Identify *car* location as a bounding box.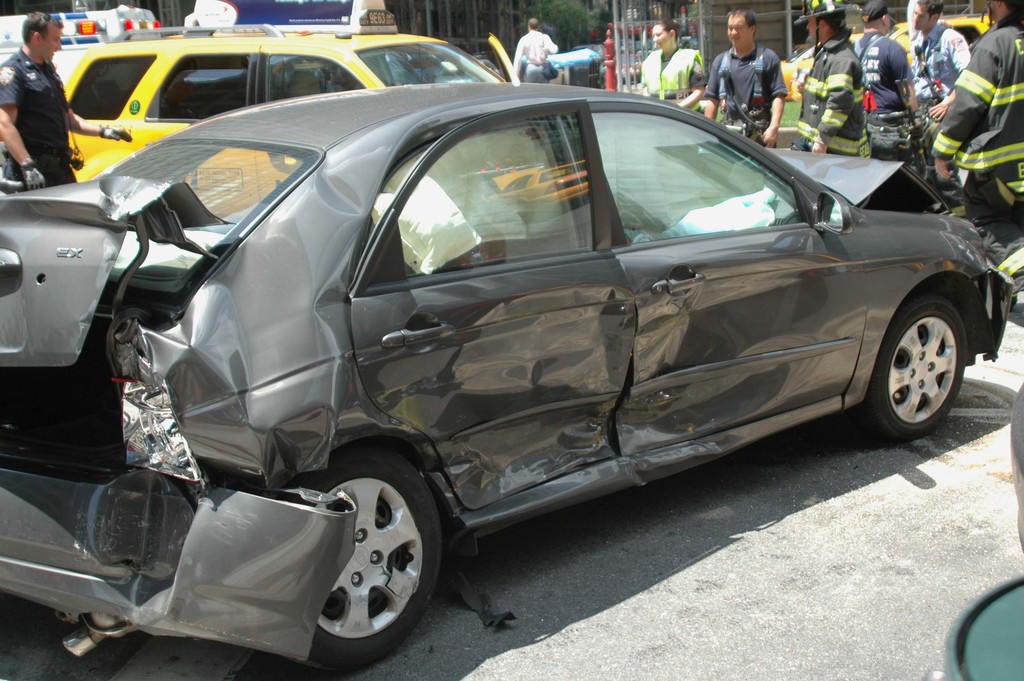
(x1=432, y1=56, x2=499, y2=80).
